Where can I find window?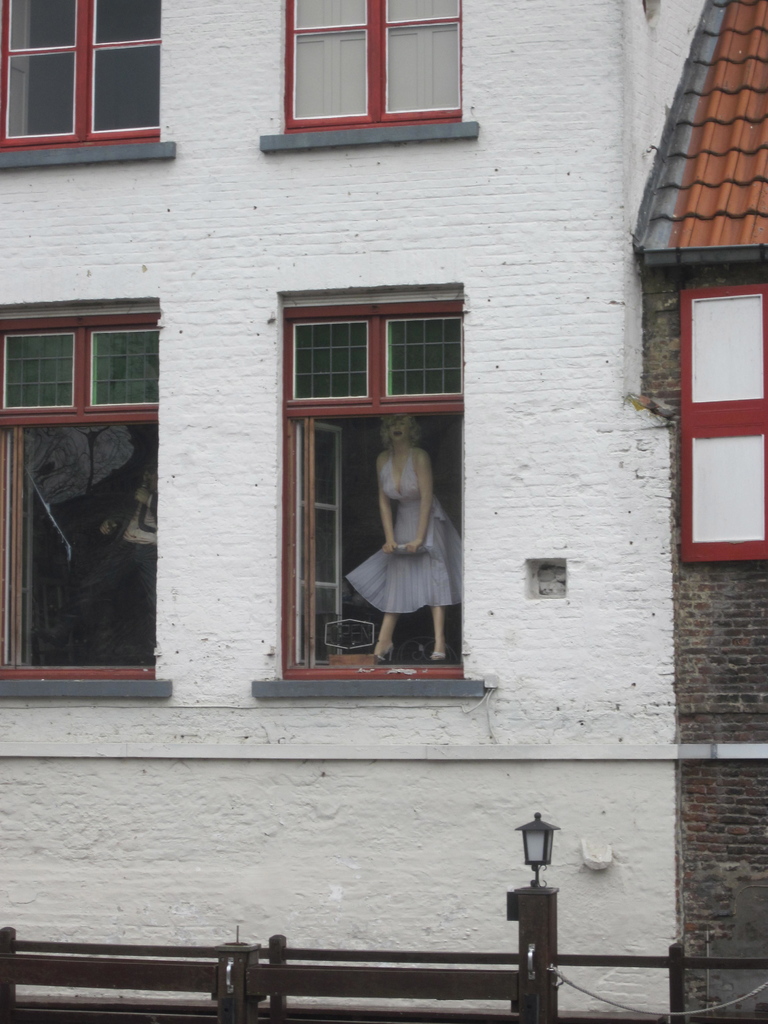
You can find it at pyautogui.locateOnScreen(269, 259, 483, 698).
